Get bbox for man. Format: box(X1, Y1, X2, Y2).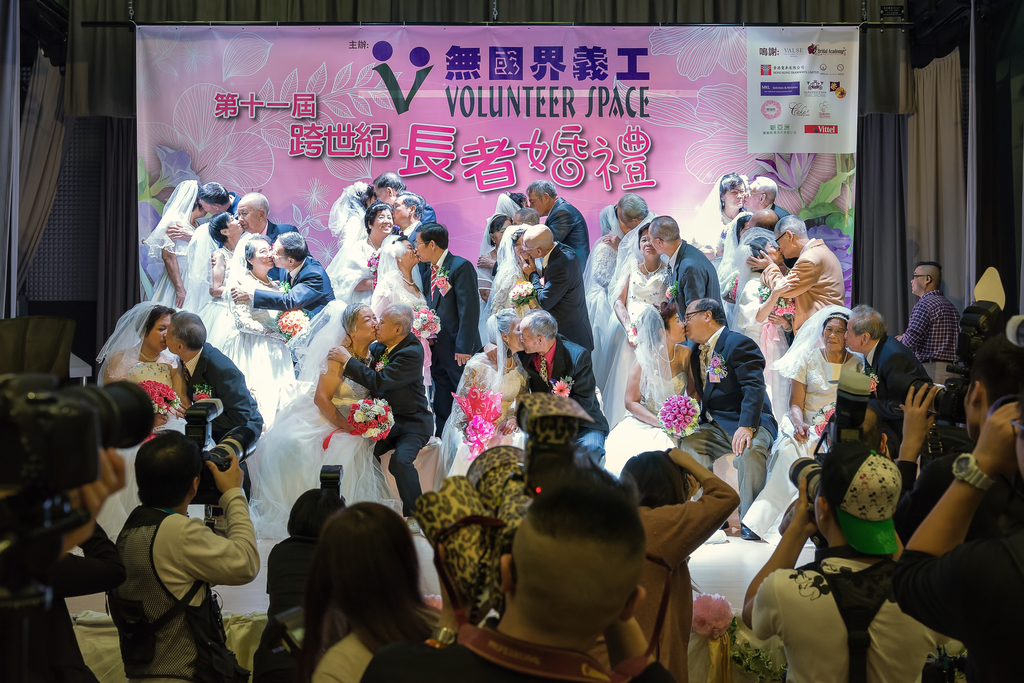
box(893, 261, 961, 386).
